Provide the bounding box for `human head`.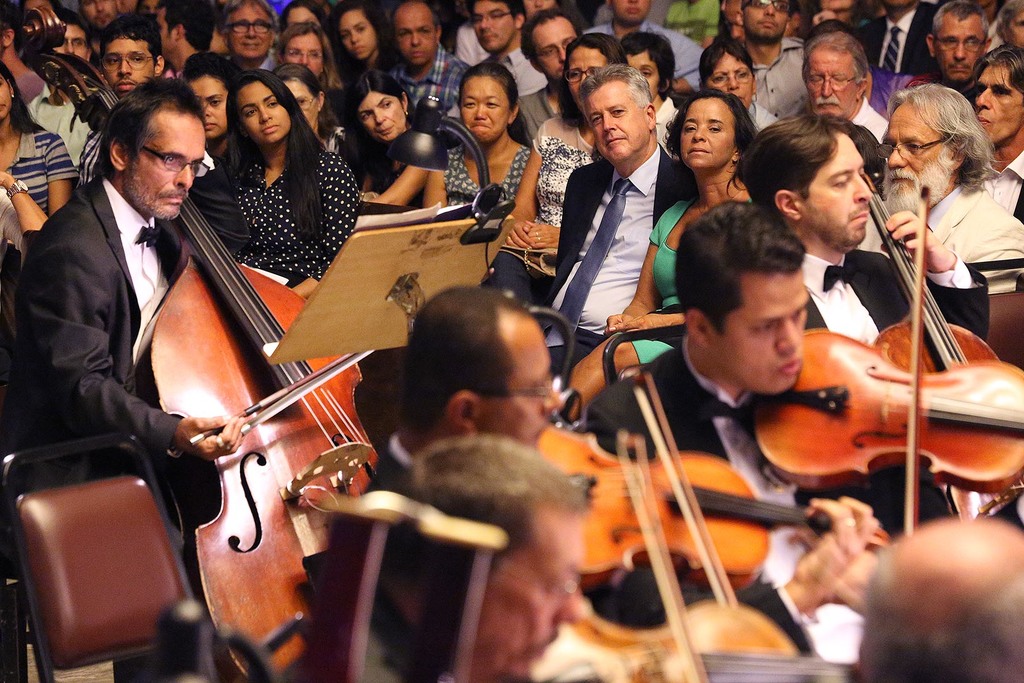
{"x1": 404, "y1": 283, "x2": 560, "y2": 450}.
